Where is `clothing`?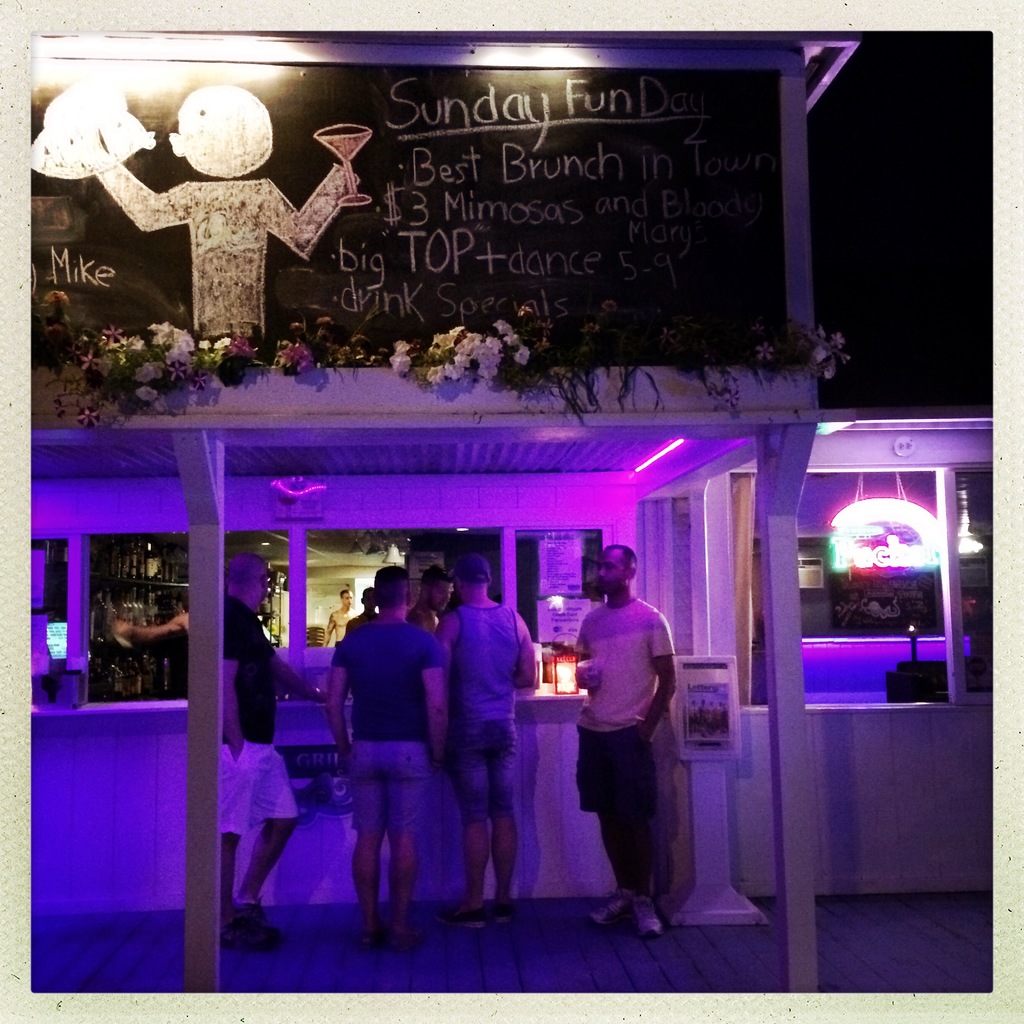
(444,604,521,823).
